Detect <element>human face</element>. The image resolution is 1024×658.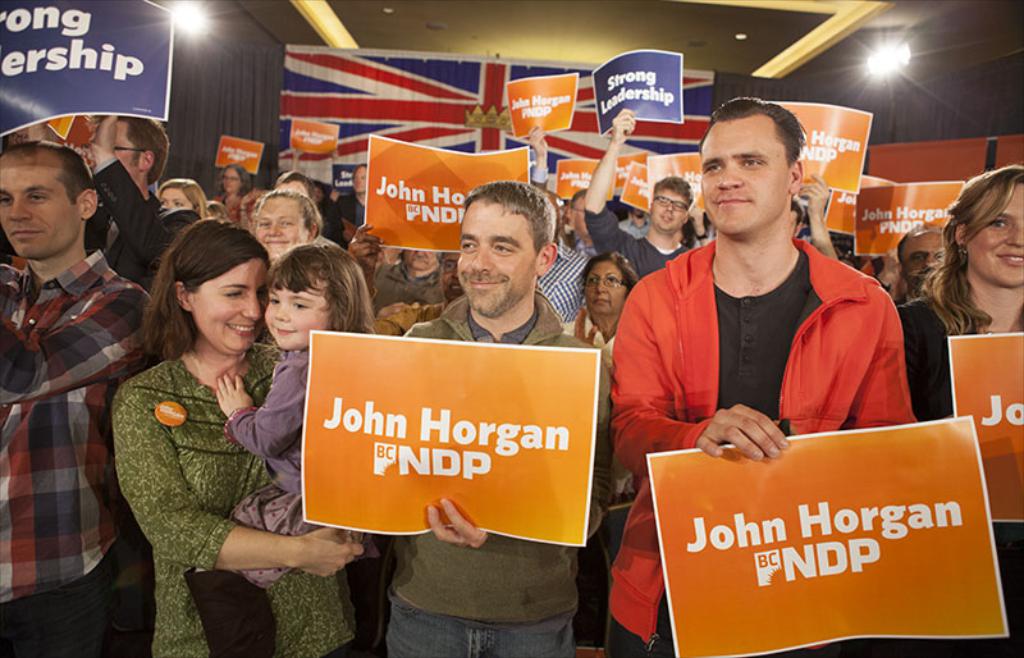
(left=256, top=200, right=306, bottom=261).
